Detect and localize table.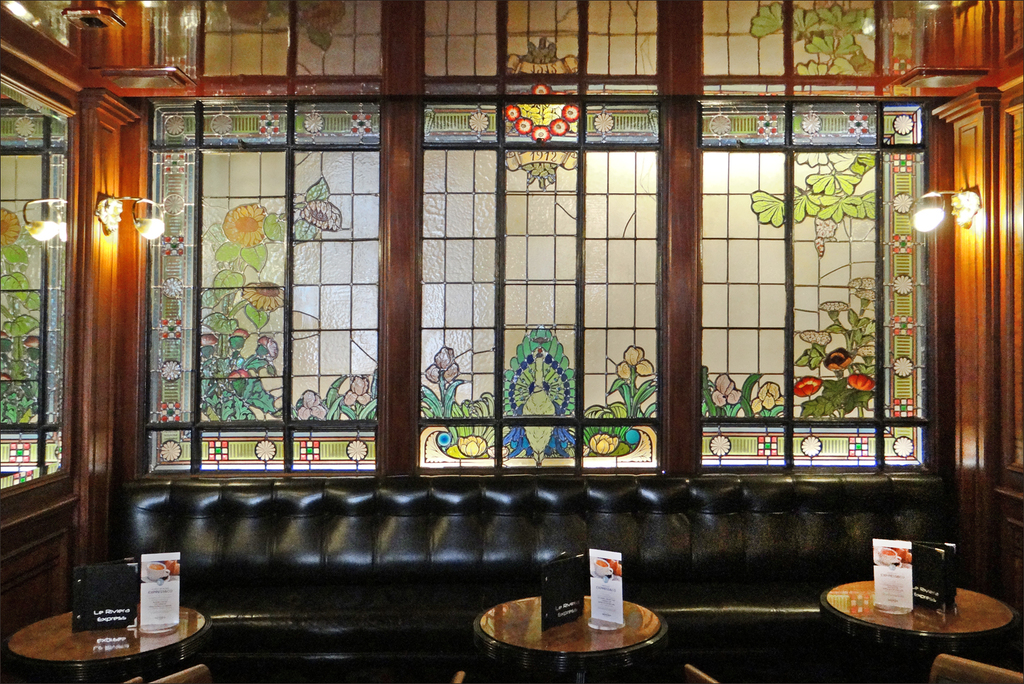
Localized at (left=814, top=562, right=1012, bottom=670).
